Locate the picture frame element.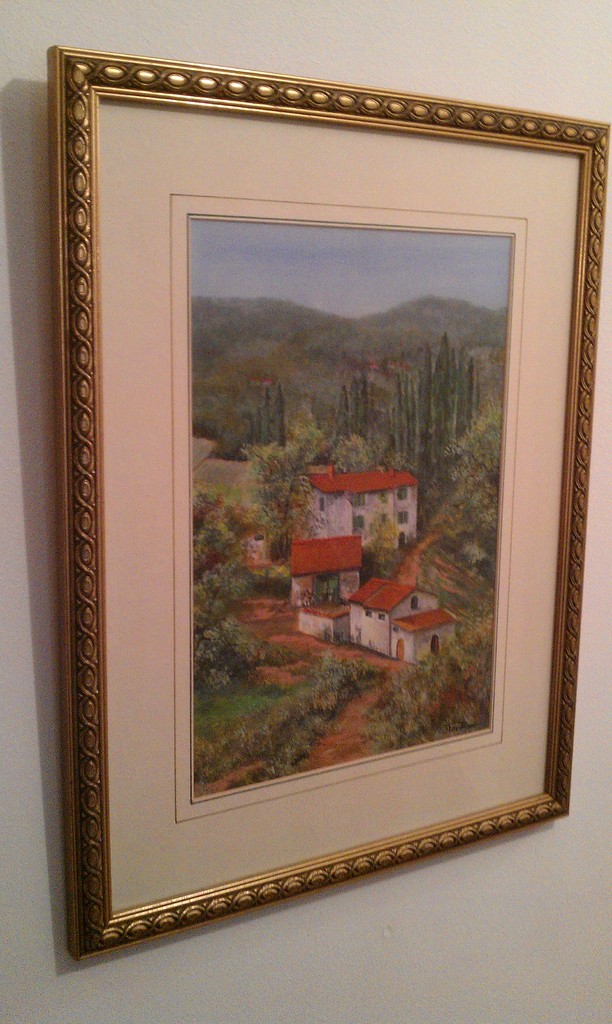
Element bbox: (59,49,611,960).
